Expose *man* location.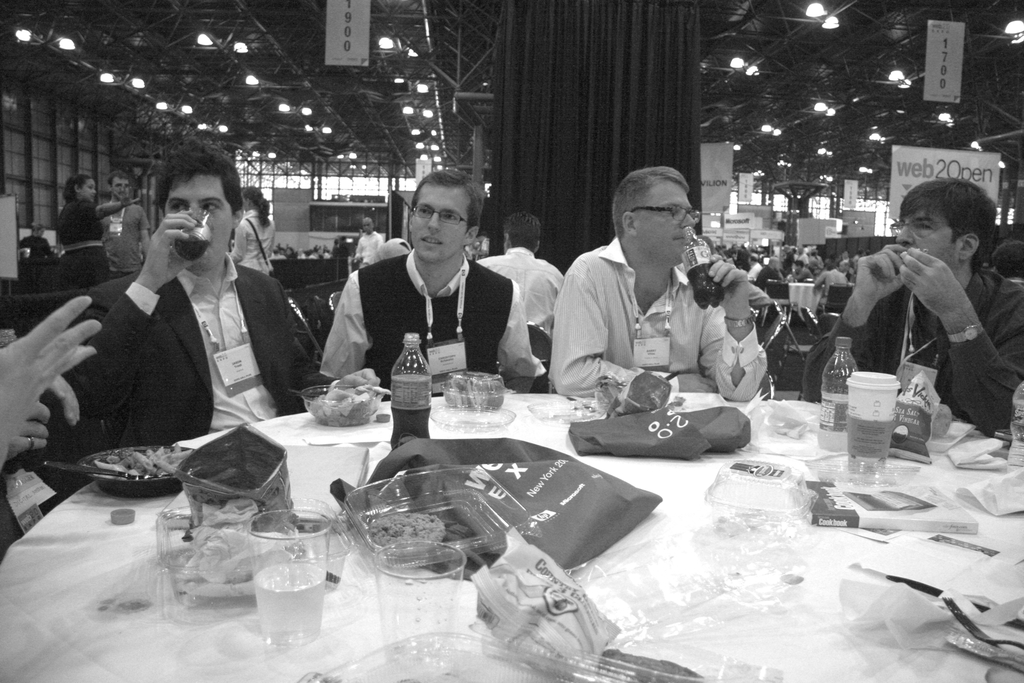
Exposed at [801, 179, 1023, 437].
